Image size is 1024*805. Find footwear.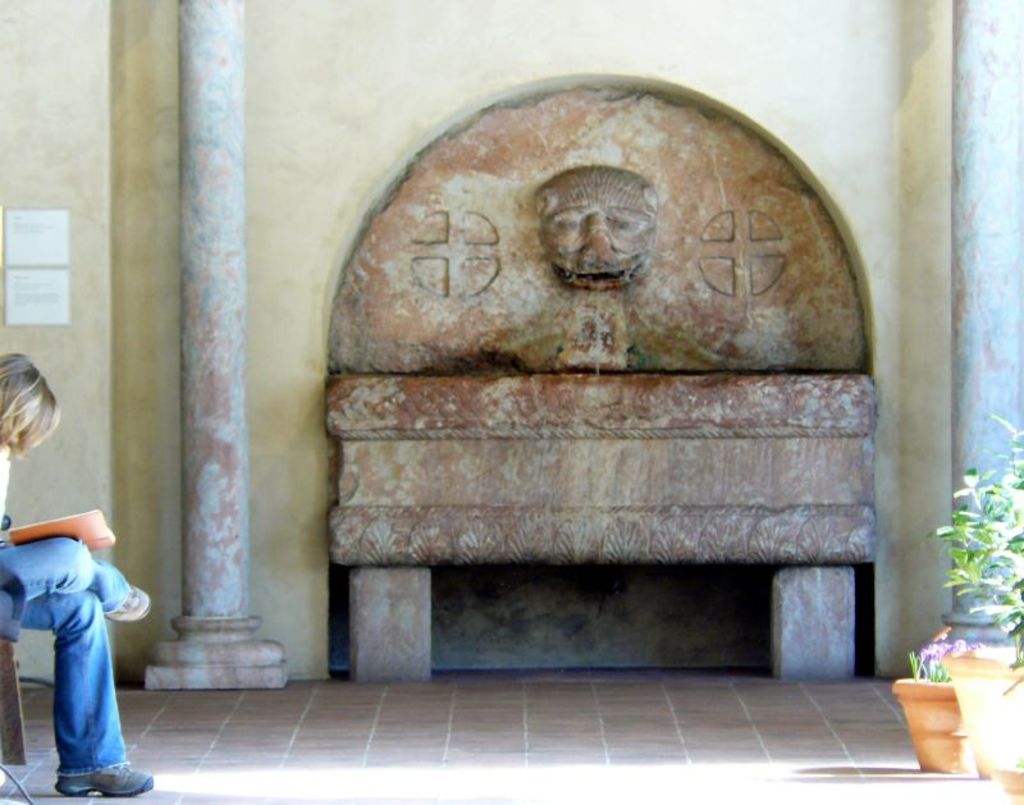
{"x1": 51, "y1": 750, "x2": 155, "y2": 800}.
